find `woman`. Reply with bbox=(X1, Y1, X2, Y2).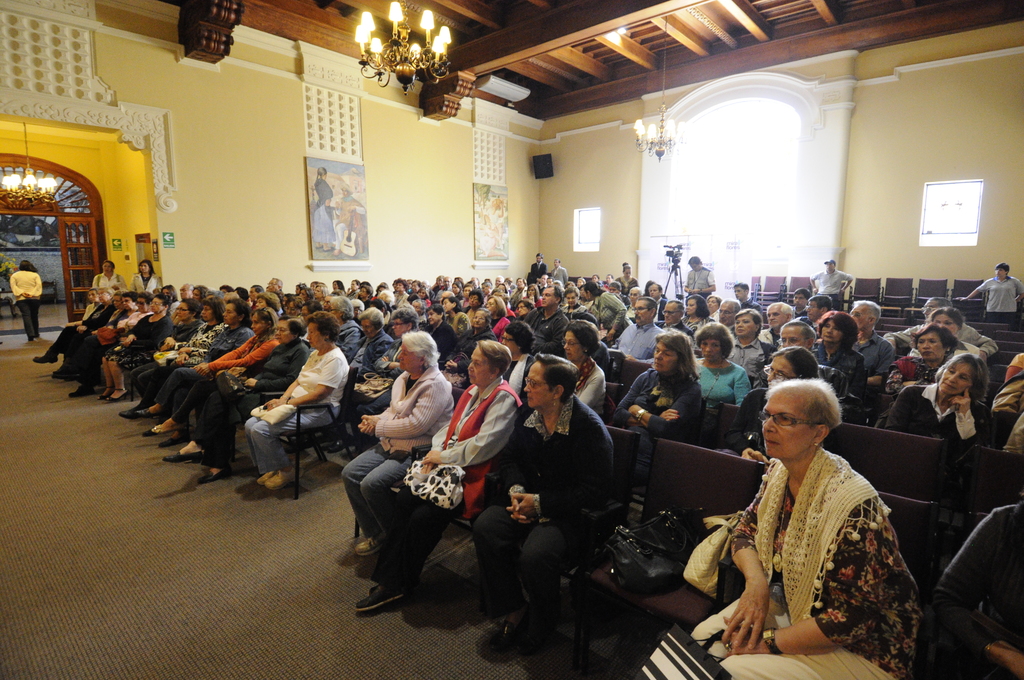
bbox=(705, 293, 723, 325).
